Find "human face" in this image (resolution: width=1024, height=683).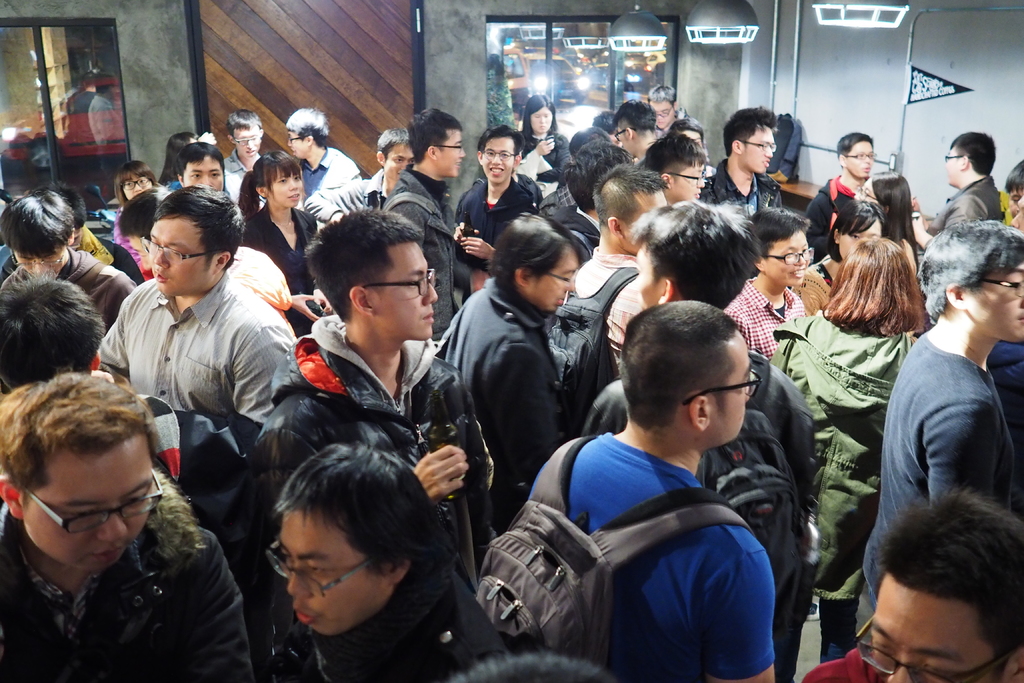
box=[640, 241, 661, 311].
